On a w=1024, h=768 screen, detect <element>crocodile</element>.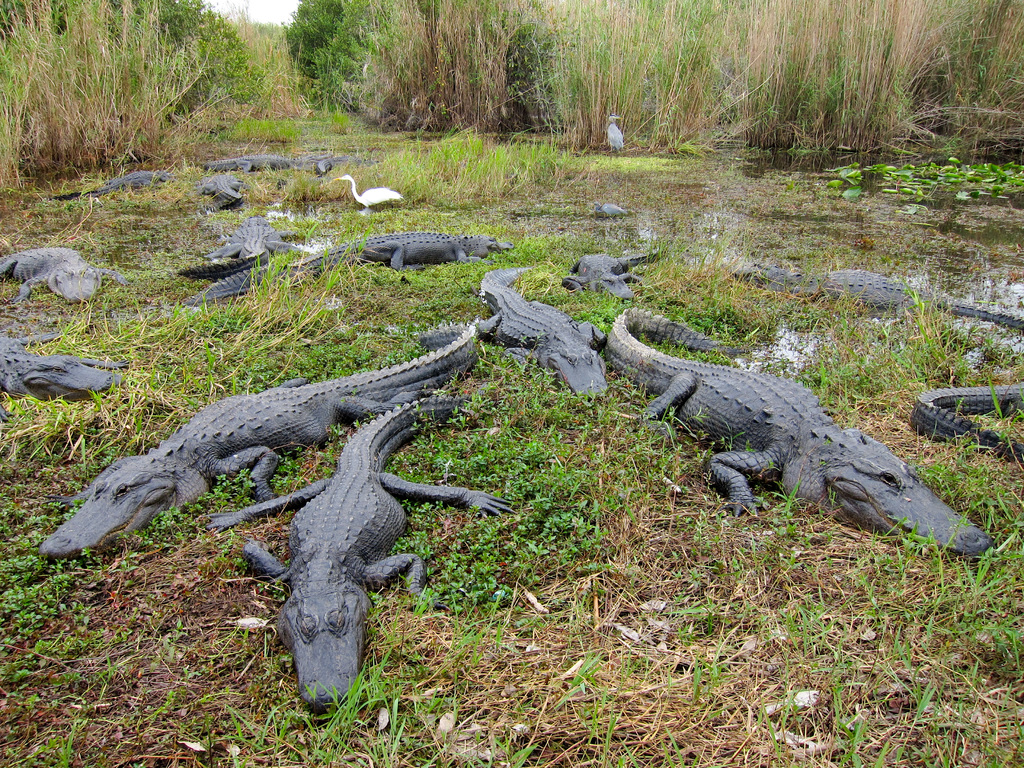
318,154,371,176.
